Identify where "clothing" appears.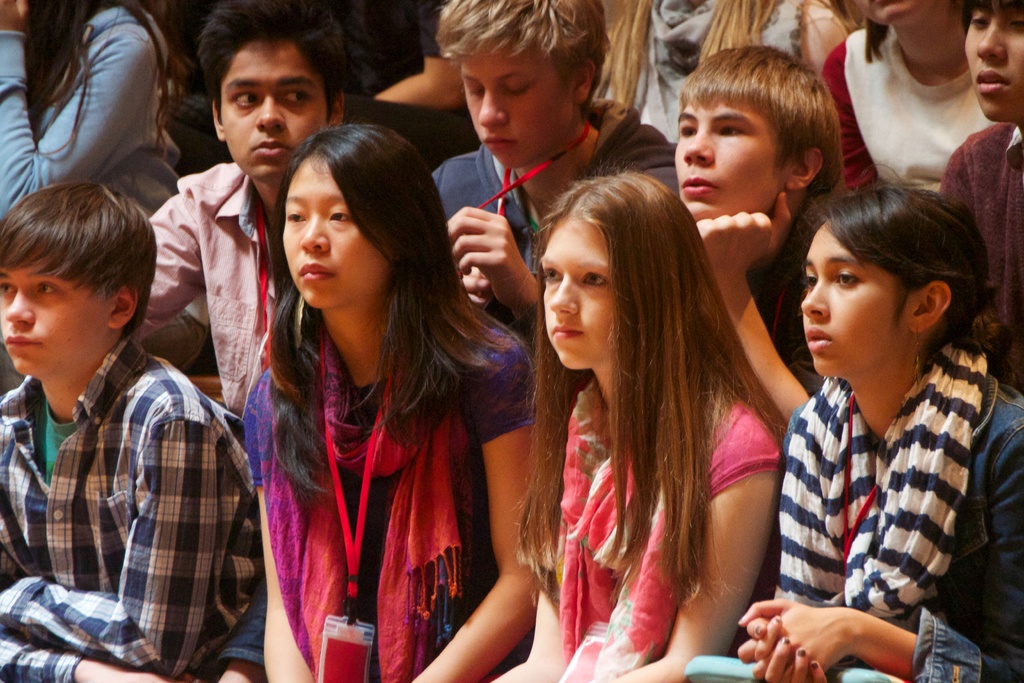
Appears at [x1=0, y1=338, x2=257, y2=682].
